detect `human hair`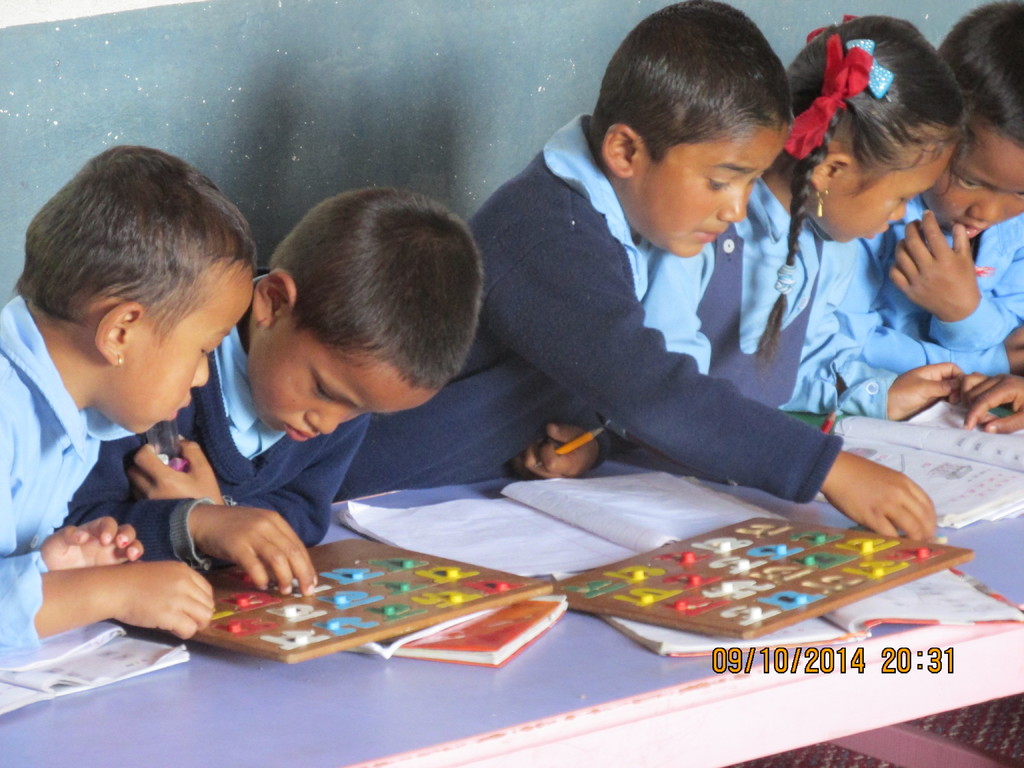
<region>928, 0, 1023, 156</region>
